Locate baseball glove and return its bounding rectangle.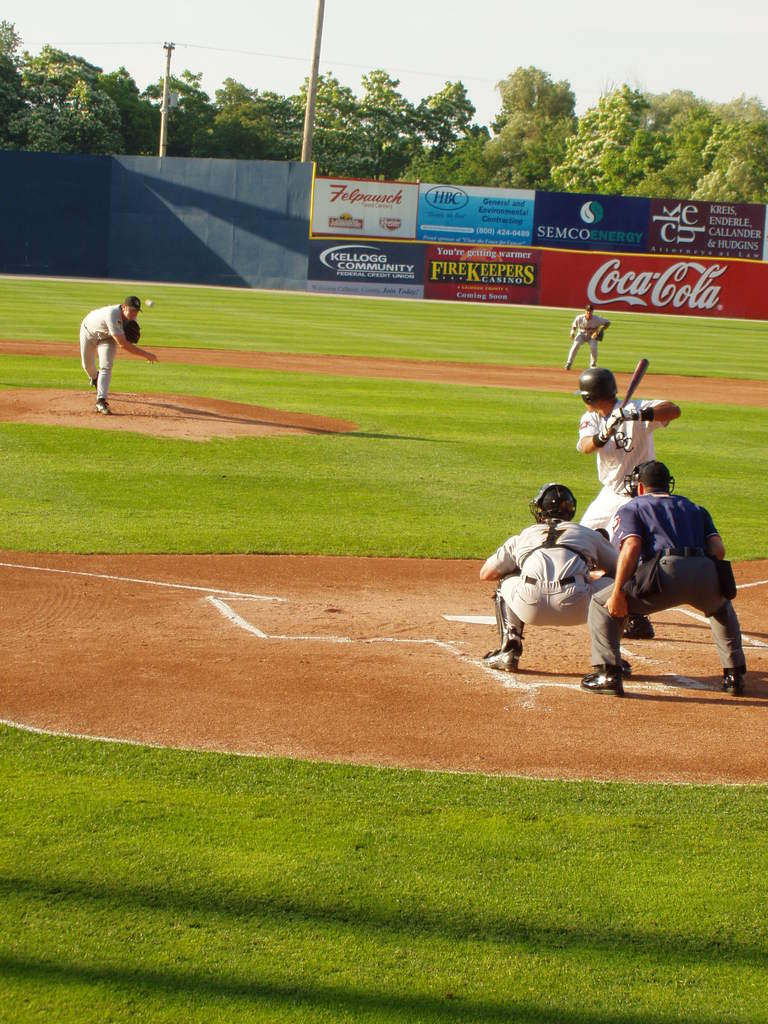
[622, 405, 653, 423].
